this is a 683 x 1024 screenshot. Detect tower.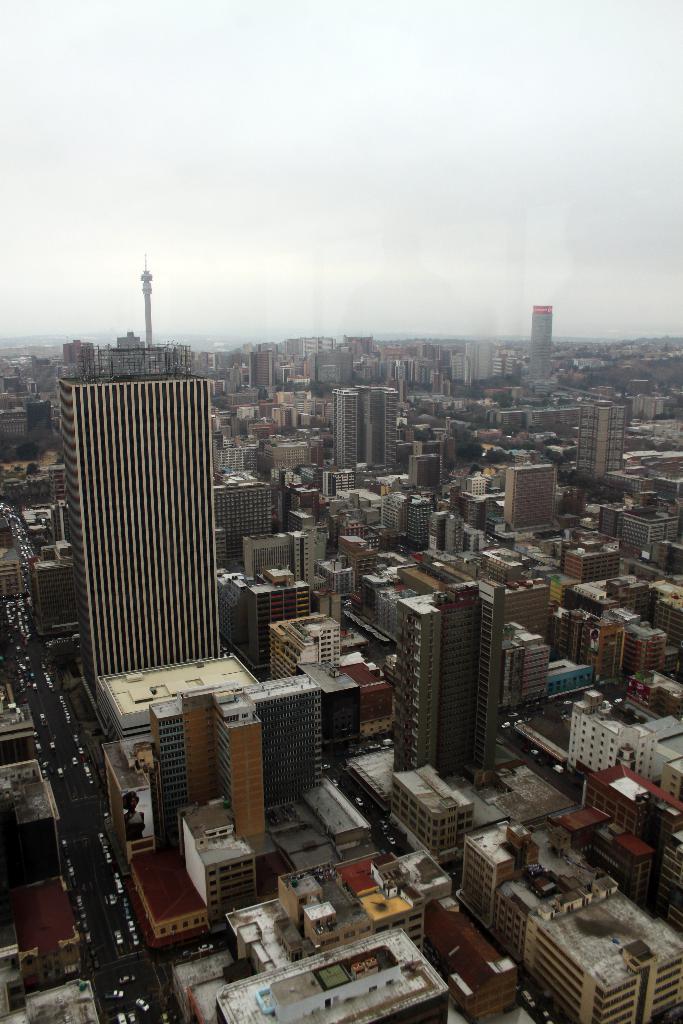
[x1=245, y1=351, x2=277, y2=396].
